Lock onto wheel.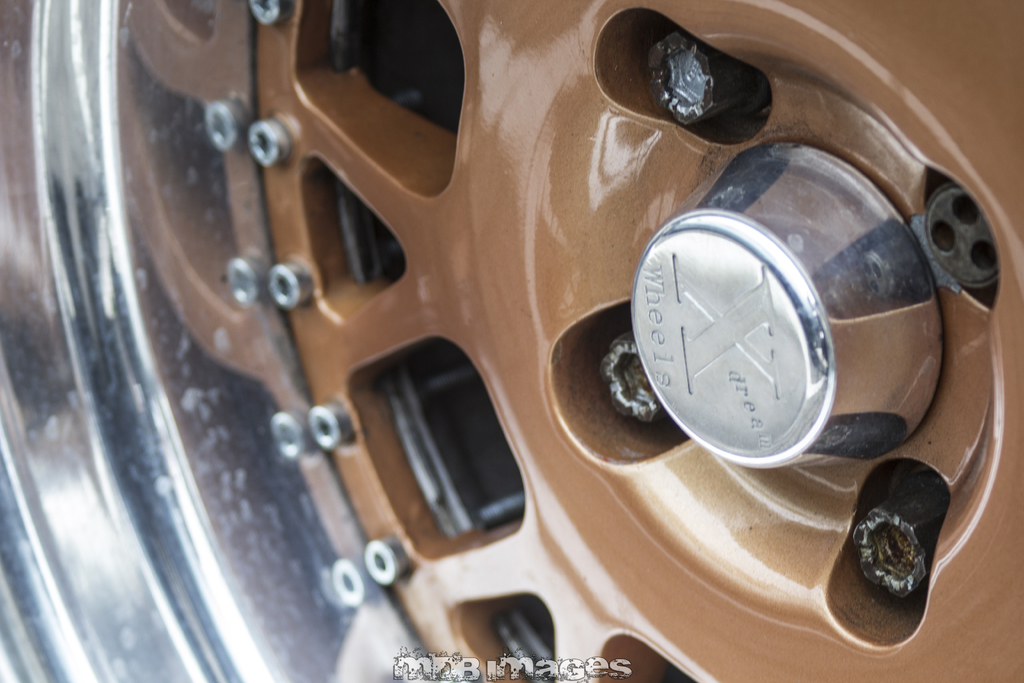
Locked: left=0, top=0, right=1021, bottom=682.
